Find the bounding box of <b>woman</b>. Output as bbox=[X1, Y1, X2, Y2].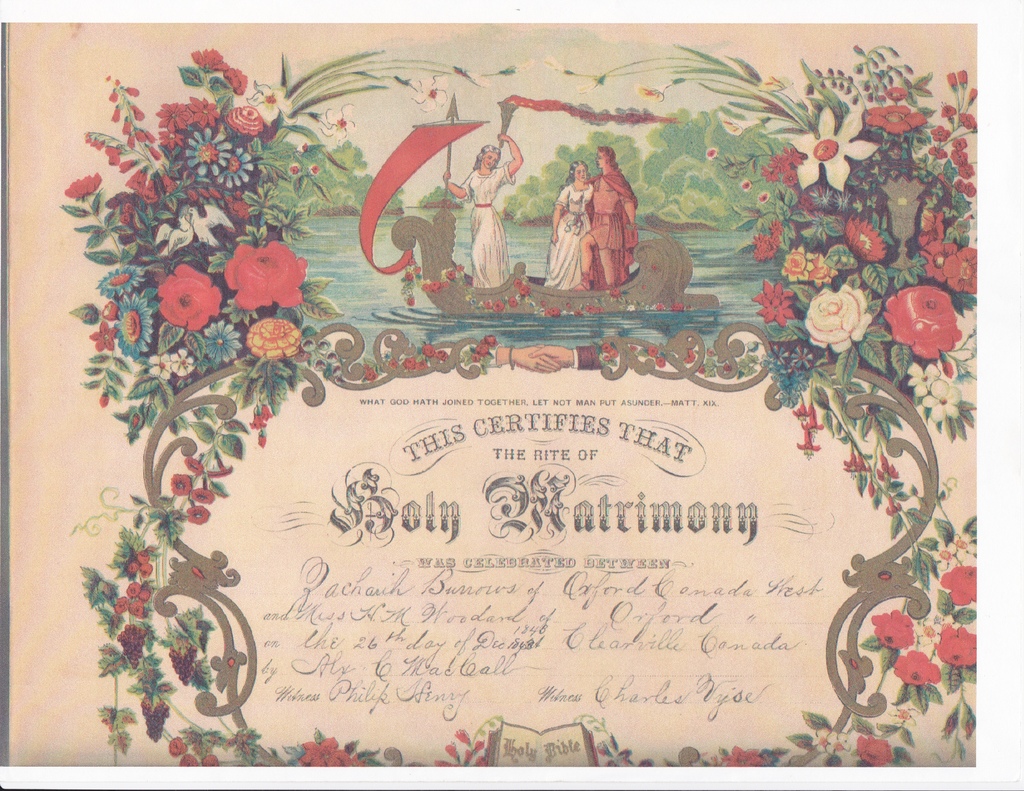
bbox=[447, 130, 527, 289].
